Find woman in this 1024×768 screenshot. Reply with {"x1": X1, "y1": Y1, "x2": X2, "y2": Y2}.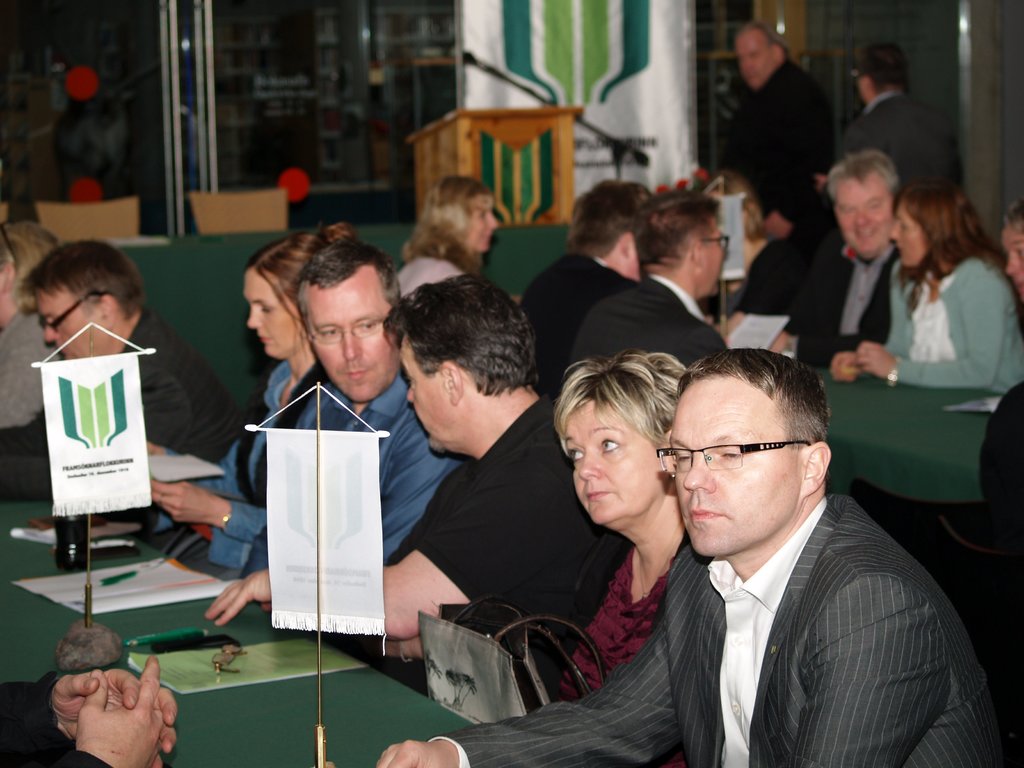
{"x1": 136, "y1": 223, "x2": 356, "y2": 575}.
